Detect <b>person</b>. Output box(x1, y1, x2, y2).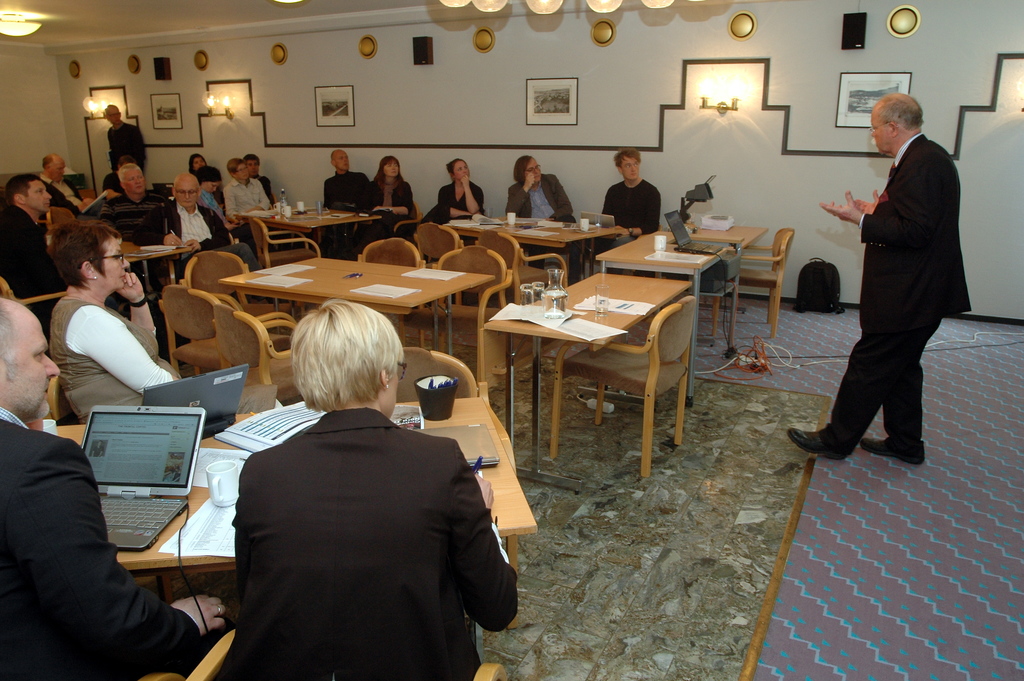
box(45, 220, 282, 429).
